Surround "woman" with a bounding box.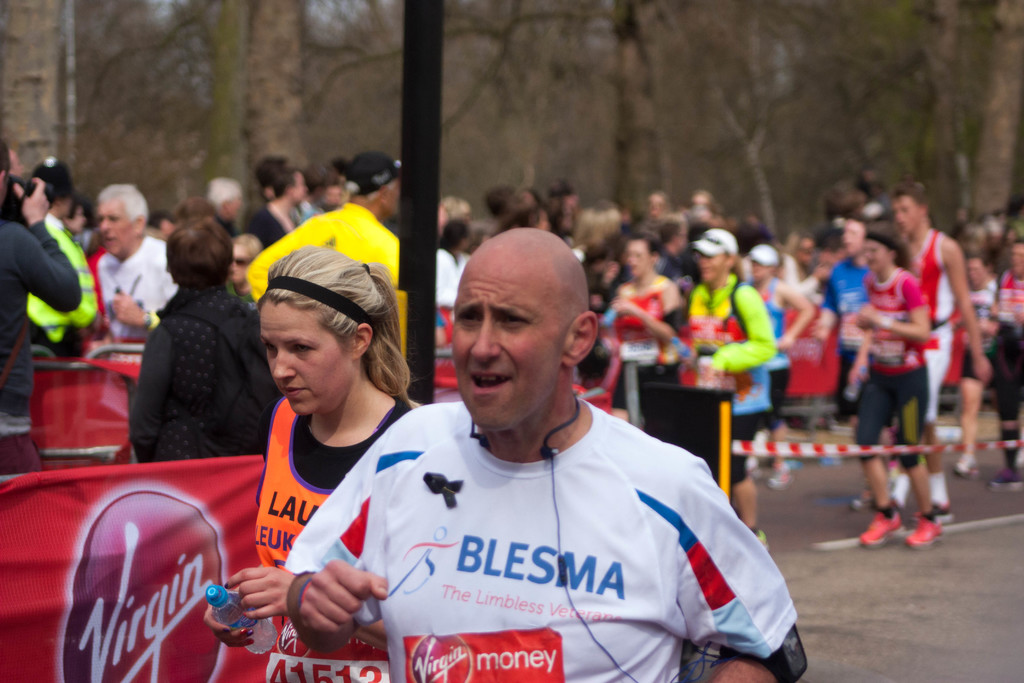
x1=845, y1=226, x2=938, y2=553.
